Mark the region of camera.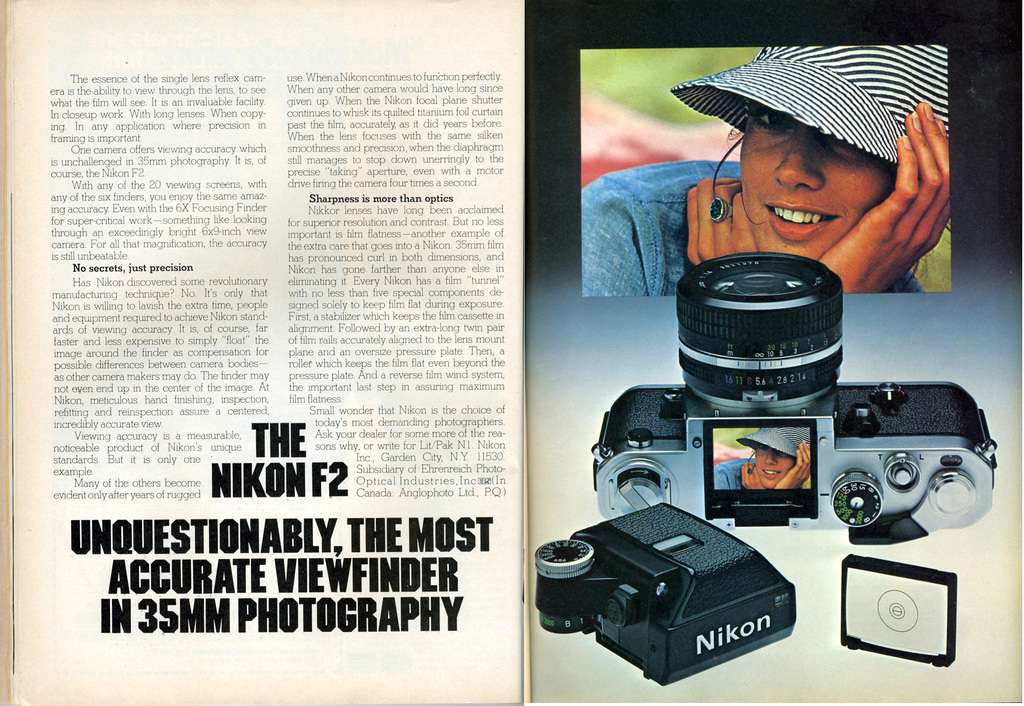
Region: bbox(588, 250, 999, 554).
